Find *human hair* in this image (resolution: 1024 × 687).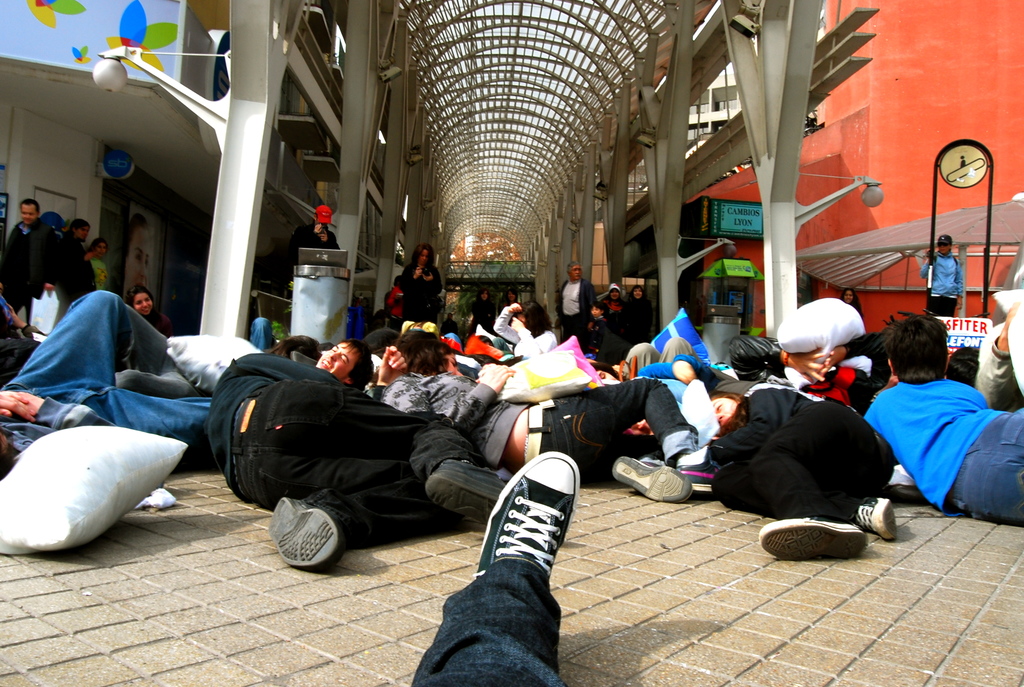
894,316,964,390.
